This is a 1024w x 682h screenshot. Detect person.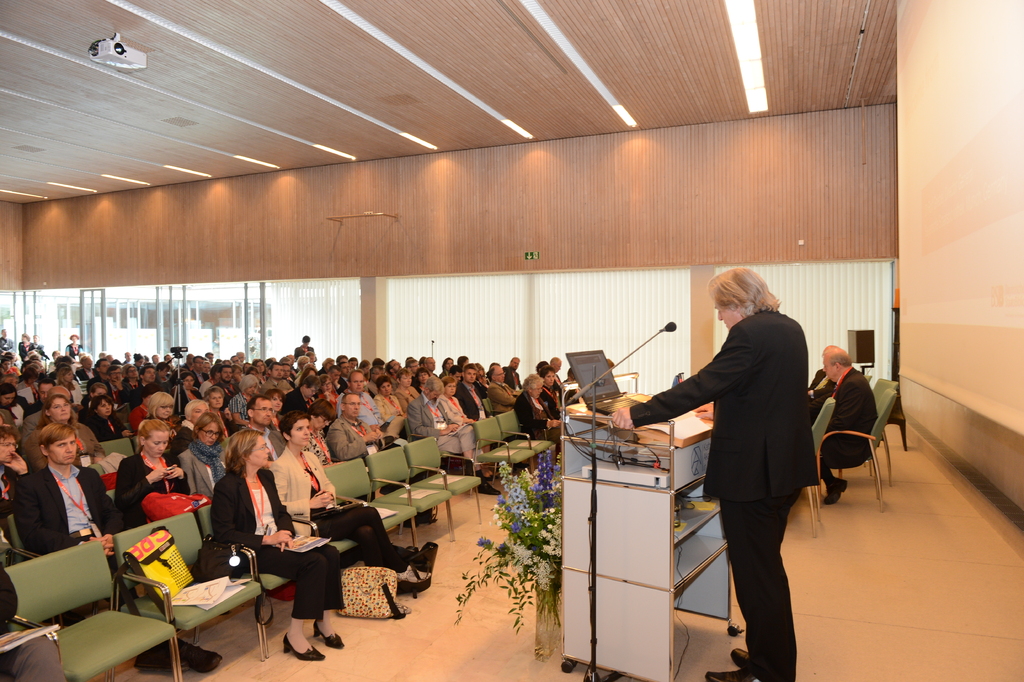
{"x1": 240, "y1": 393, "x2": 287, "y2": 459}.
